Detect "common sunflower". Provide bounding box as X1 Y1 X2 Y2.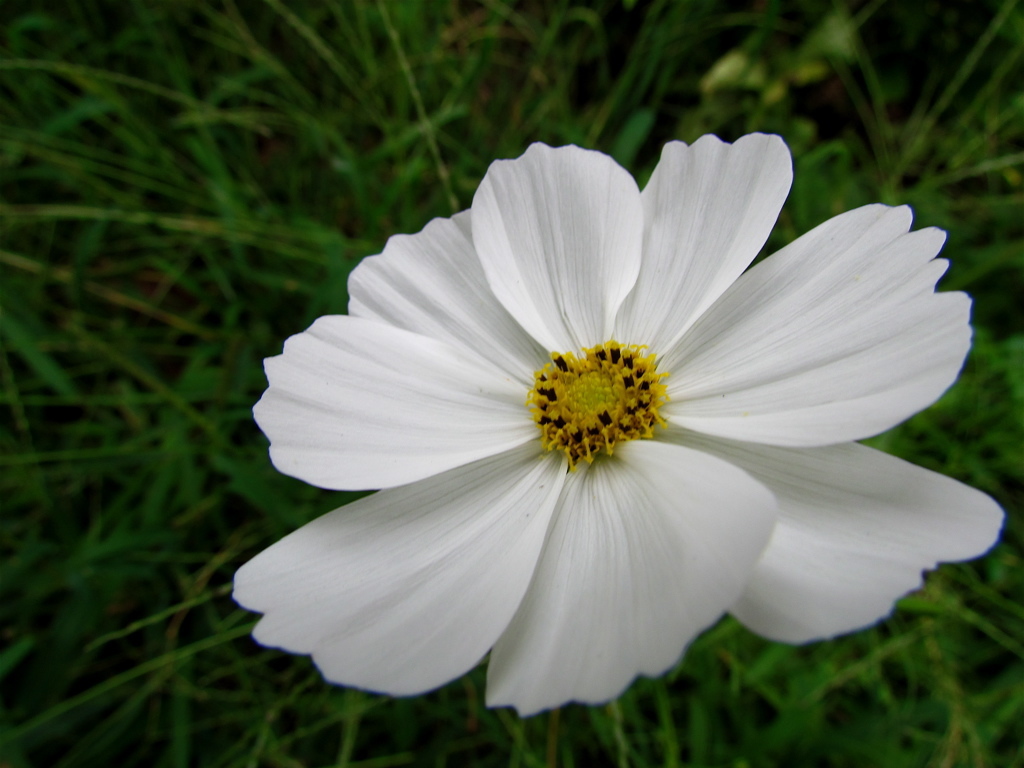
234 116 1001 717.
